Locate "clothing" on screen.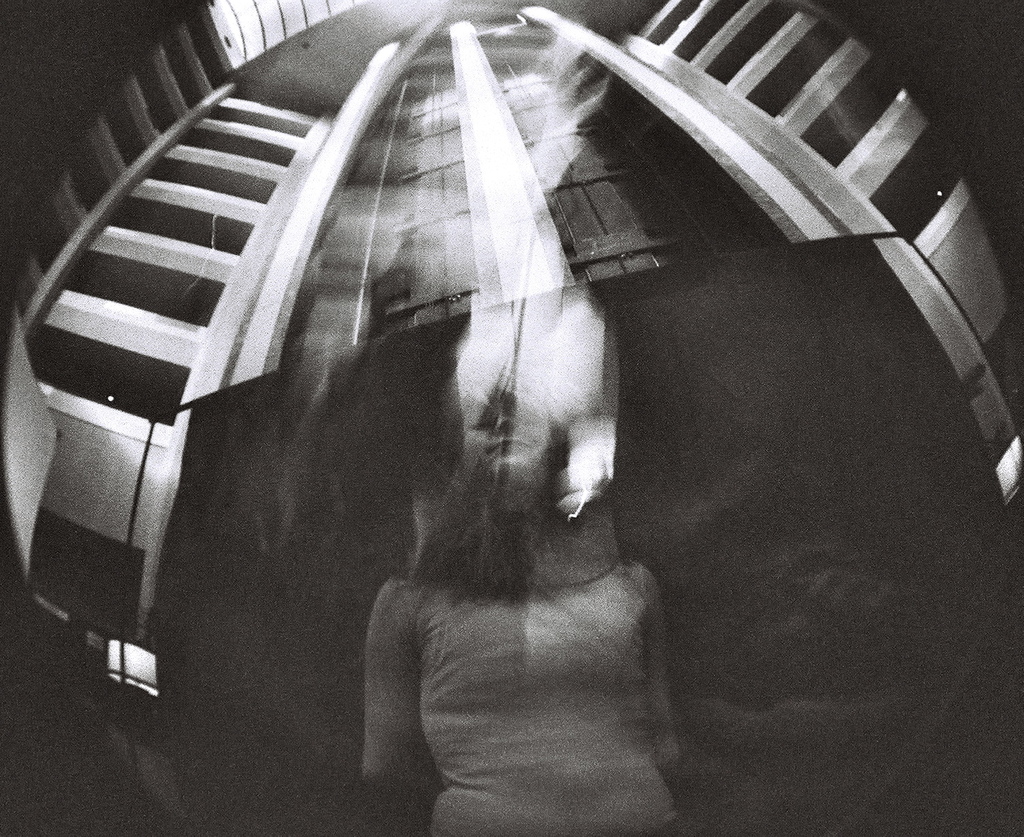
On screen at {"x1": 358, "y1": 557, "x2": 684, "y2": 831}.
